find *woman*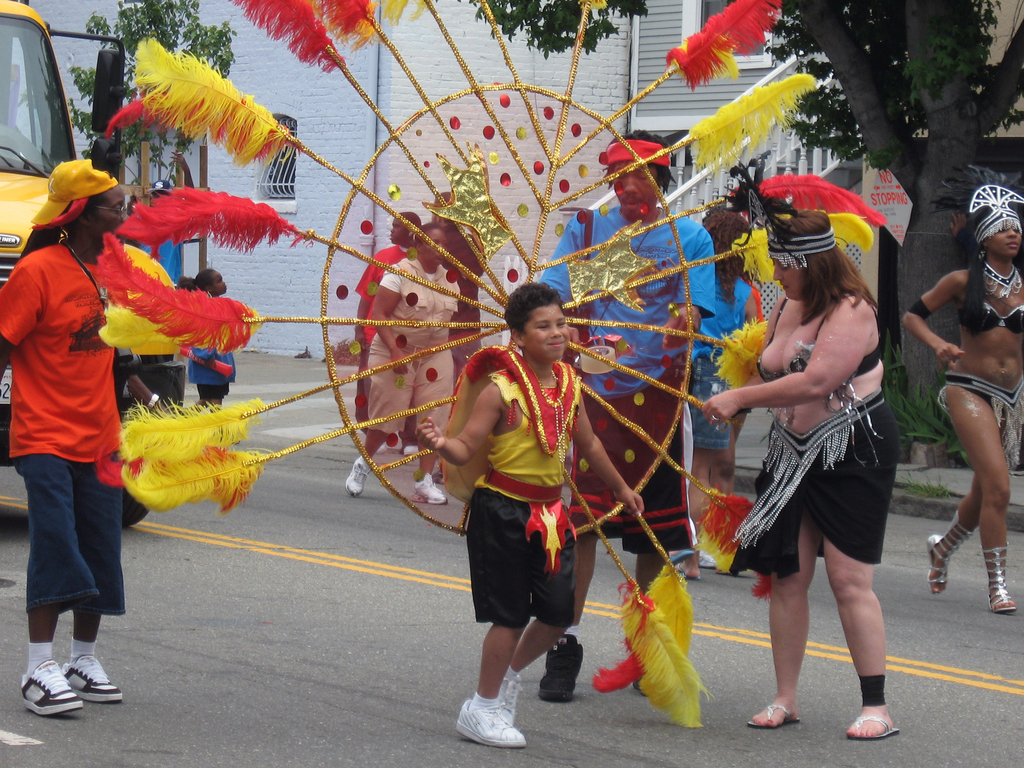
region(686, 220, 763, 583)
